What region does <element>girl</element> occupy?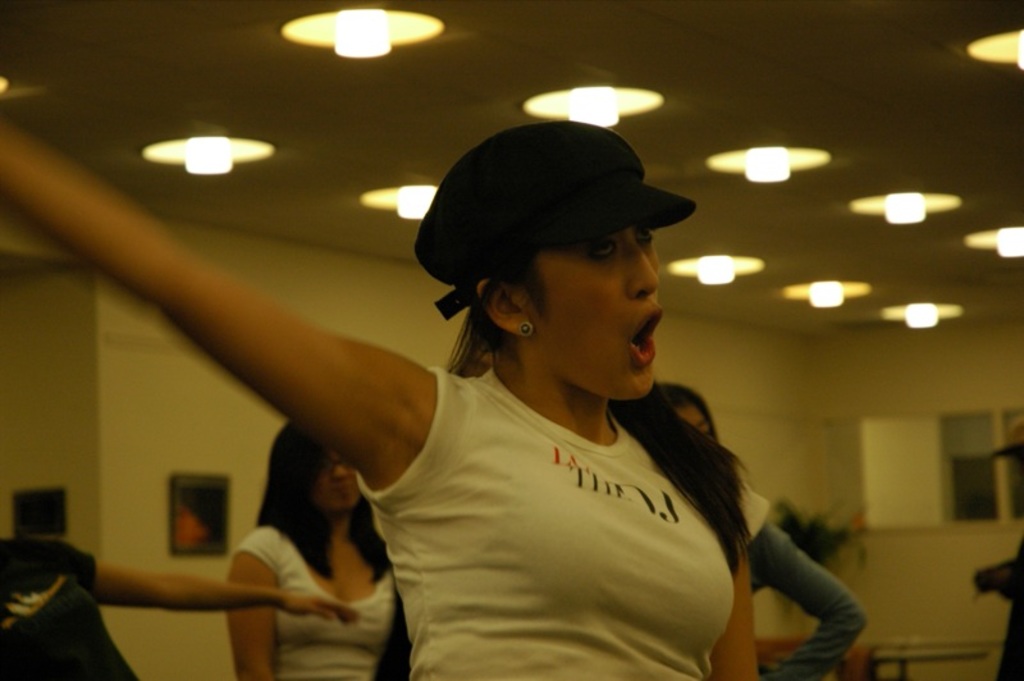
box(0, 113, 767, 680).
